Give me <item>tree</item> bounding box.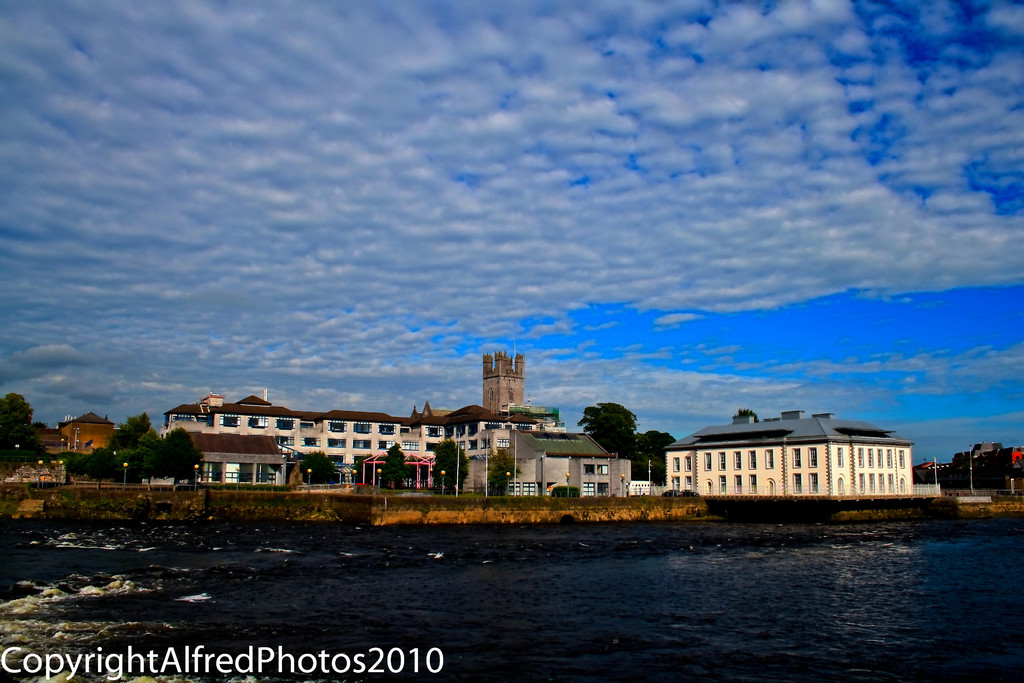
483 446 521 500.
